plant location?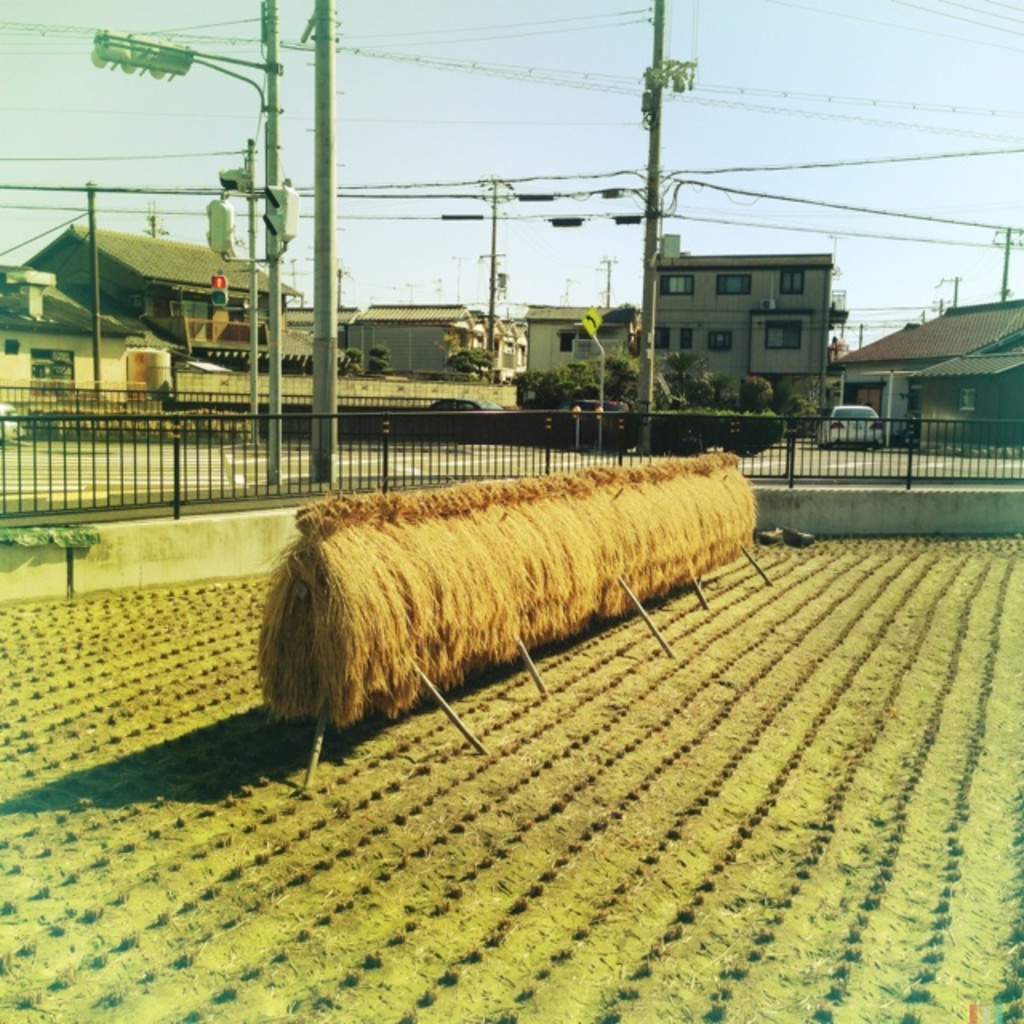
<box>784,394,816,442</box>
